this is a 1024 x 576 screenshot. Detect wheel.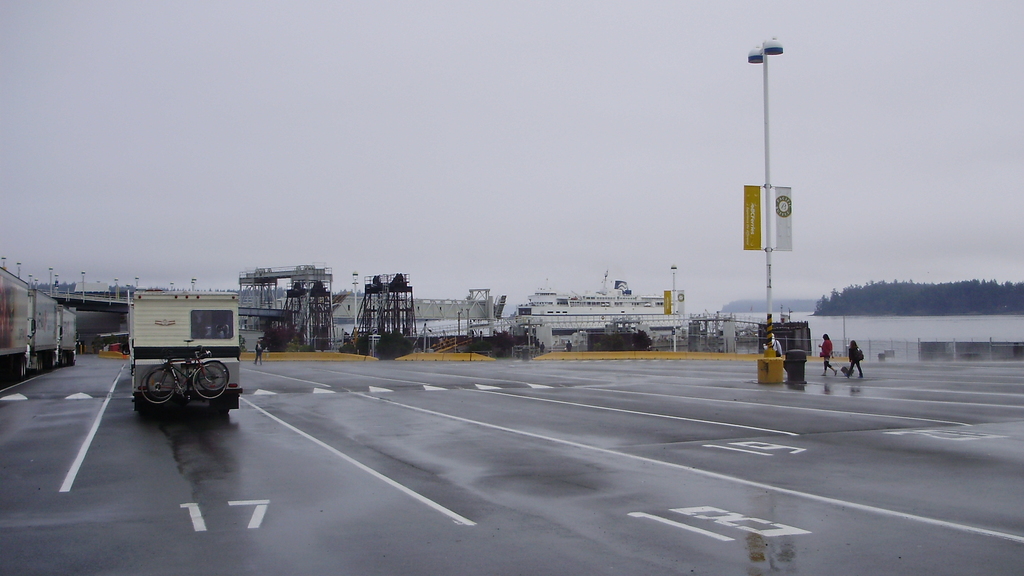
BBox(148, 368, 172, 397).
